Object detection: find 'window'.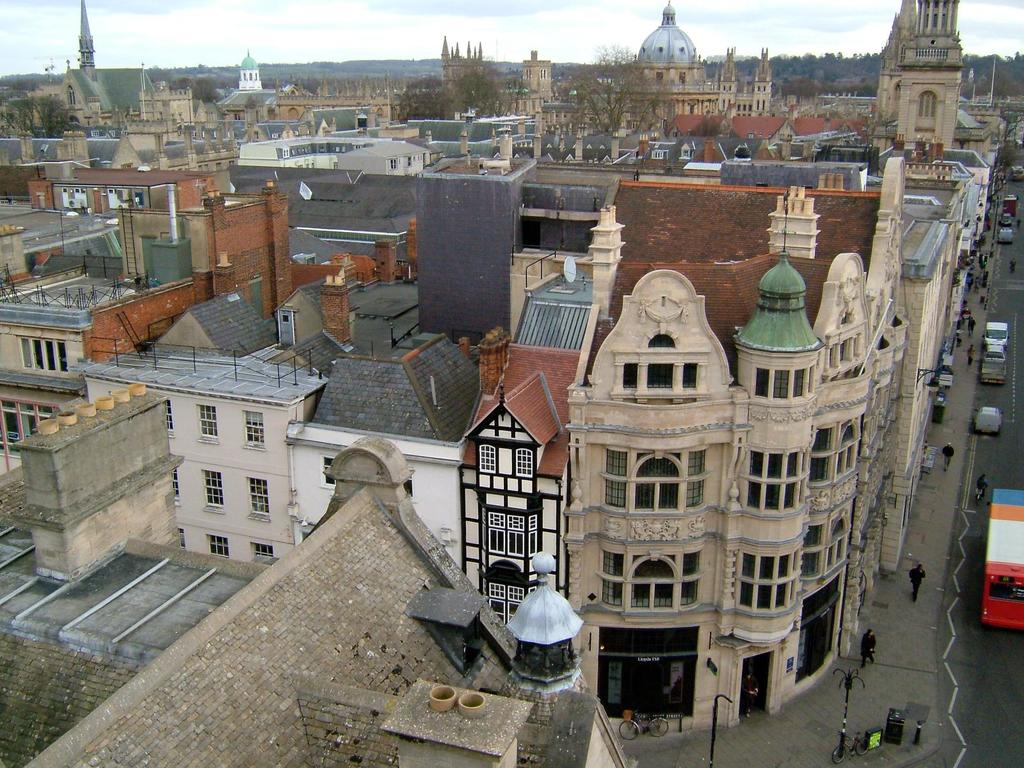
(814, 420, 863, 482).
